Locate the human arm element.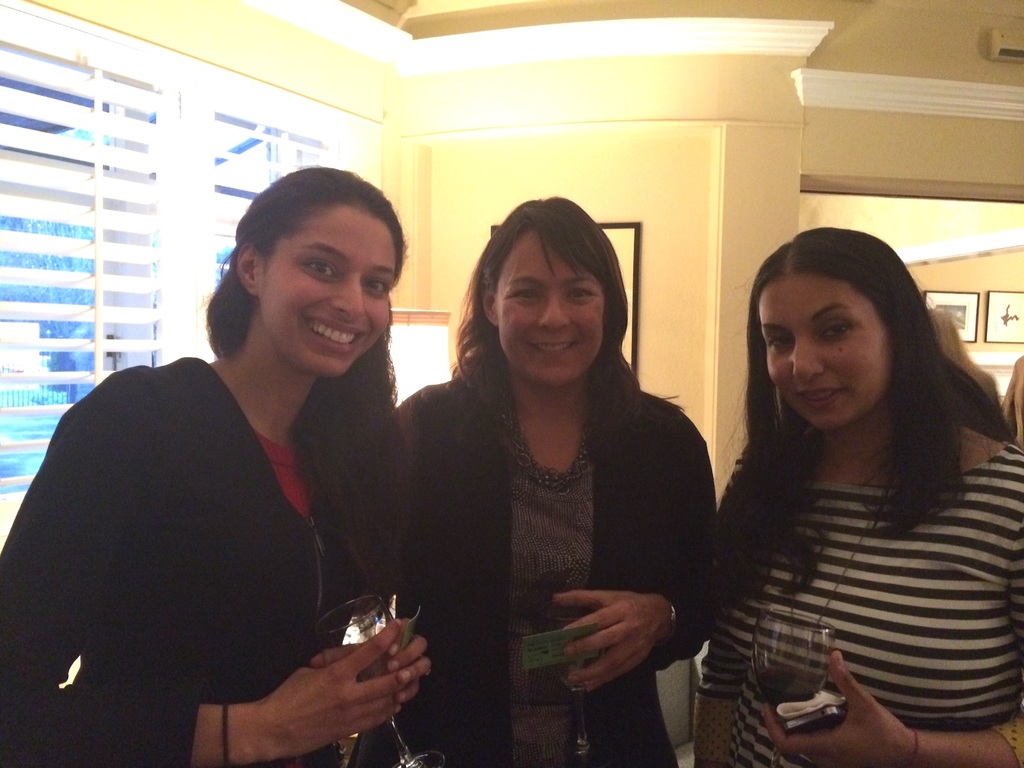
Element bbox: [547, 409, 707, 687].
